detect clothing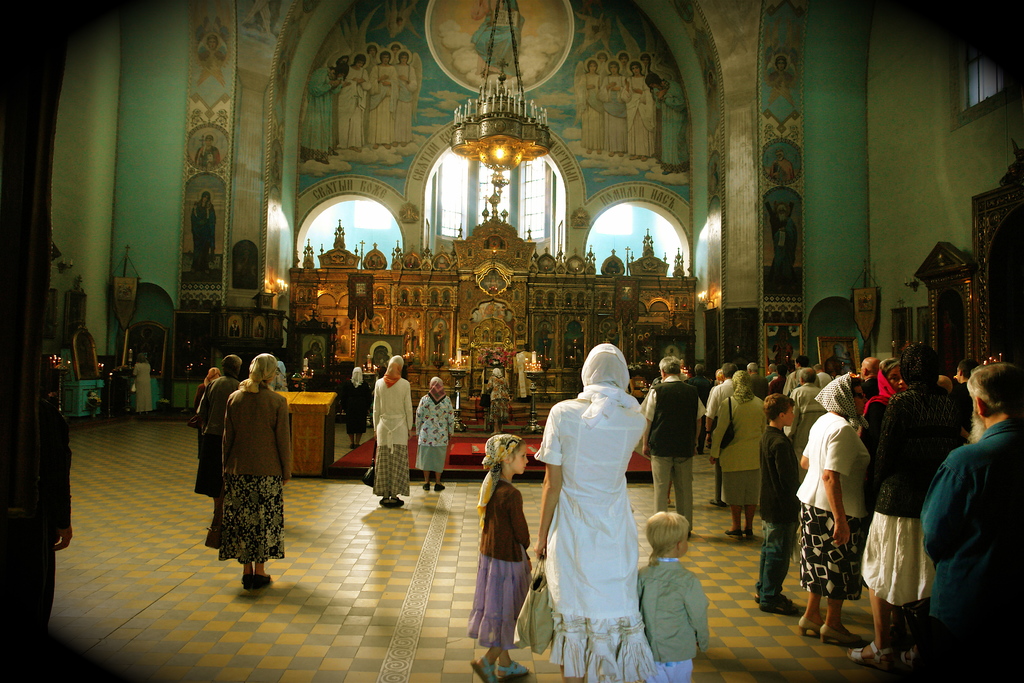
box=[342, 381, 374, 438]
